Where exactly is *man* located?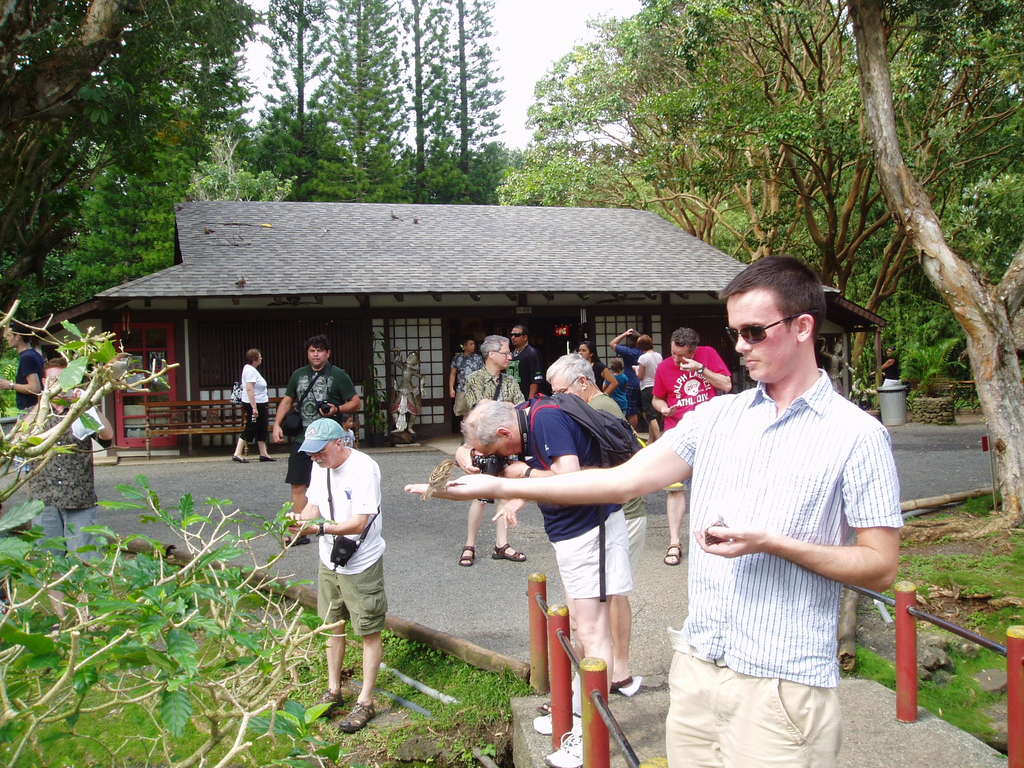
Its bounding box is BBox(271, 338, 367, 556).
